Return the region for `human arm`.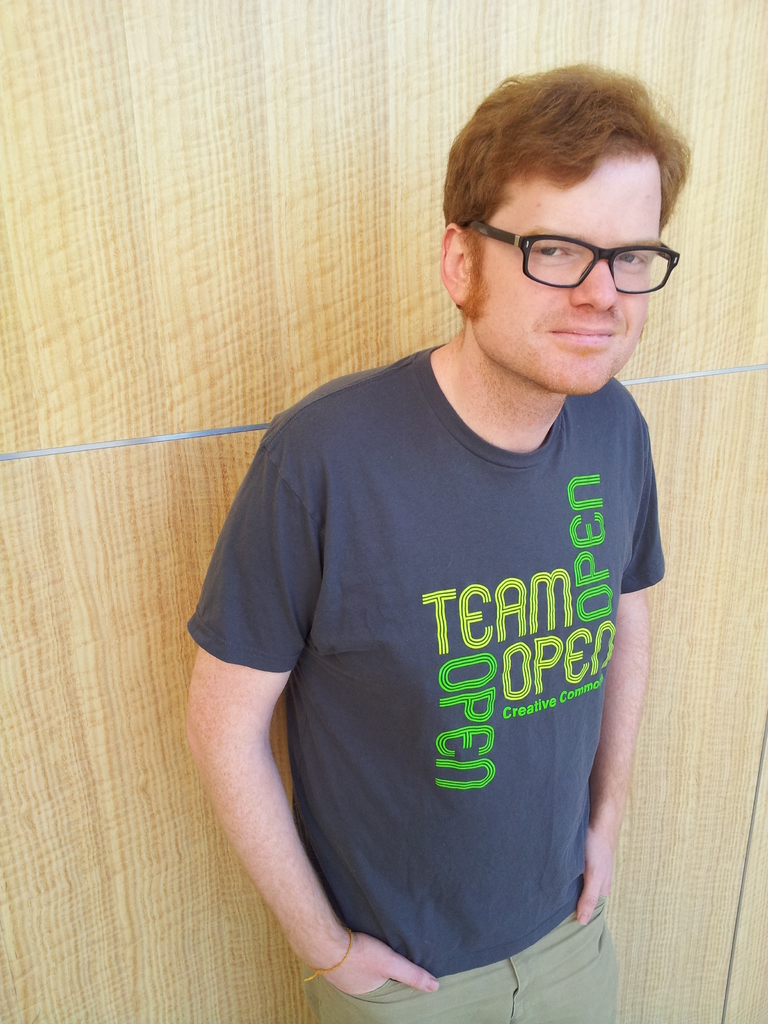
[568,393,676,934].
